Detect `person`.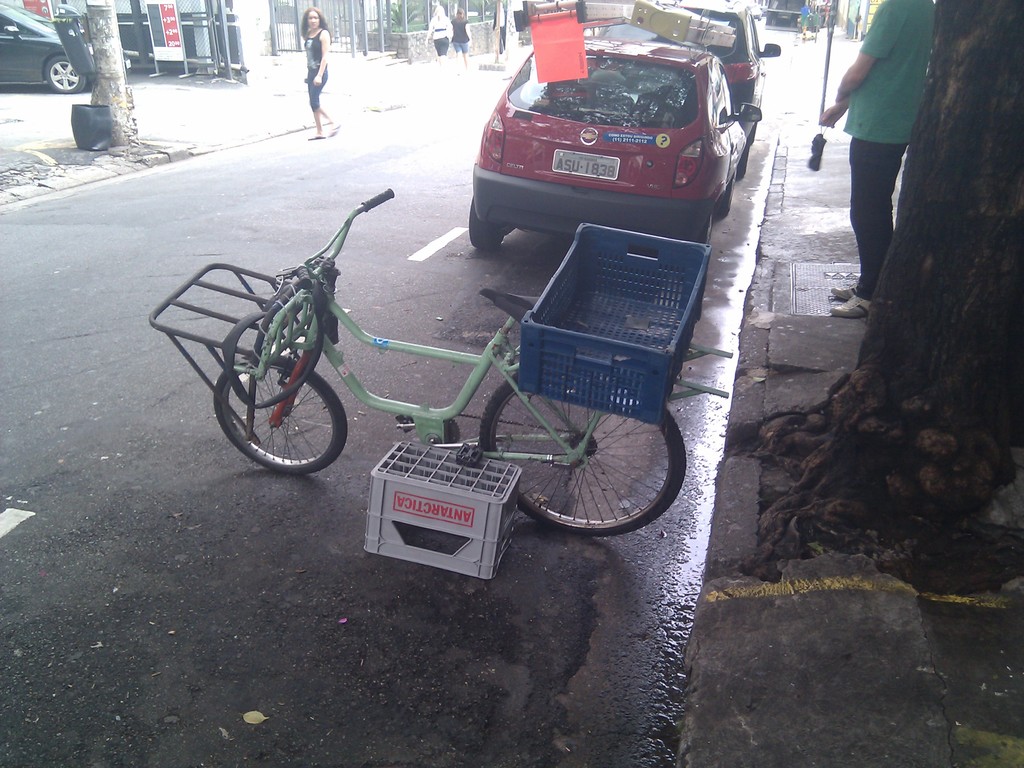
Detected at detection(820, 0, 931, 314).
